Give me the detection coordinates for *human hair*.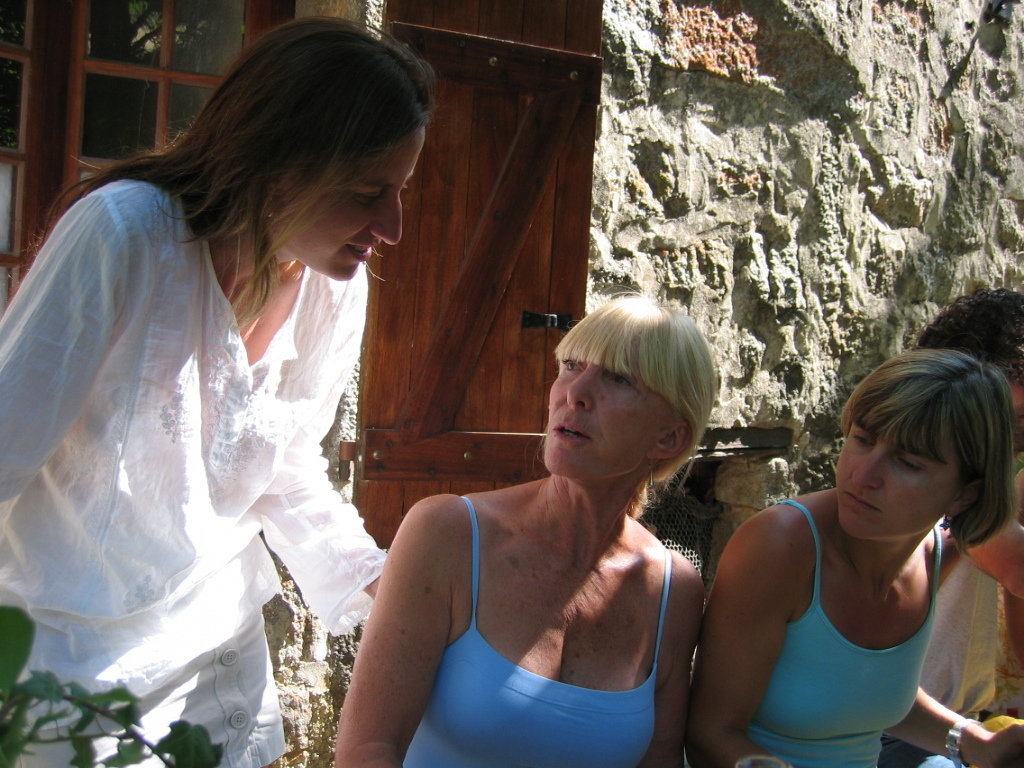
(x1=911, y1=287, x2=1023, y2=380).
